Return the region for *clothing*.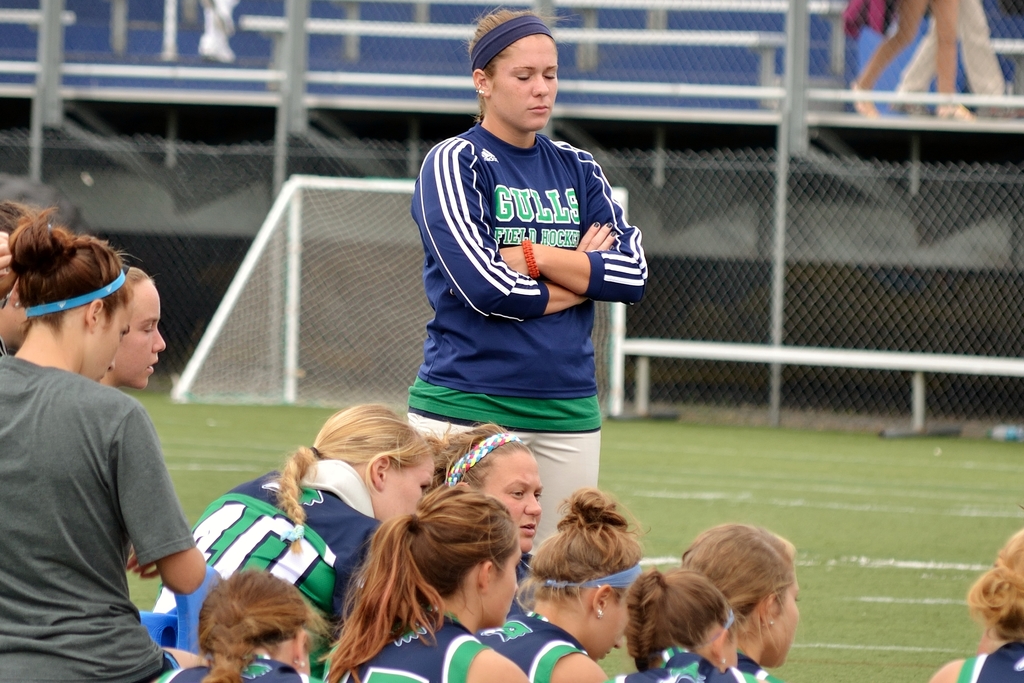
x1=474, y1=605, x2=589, y2=682.
